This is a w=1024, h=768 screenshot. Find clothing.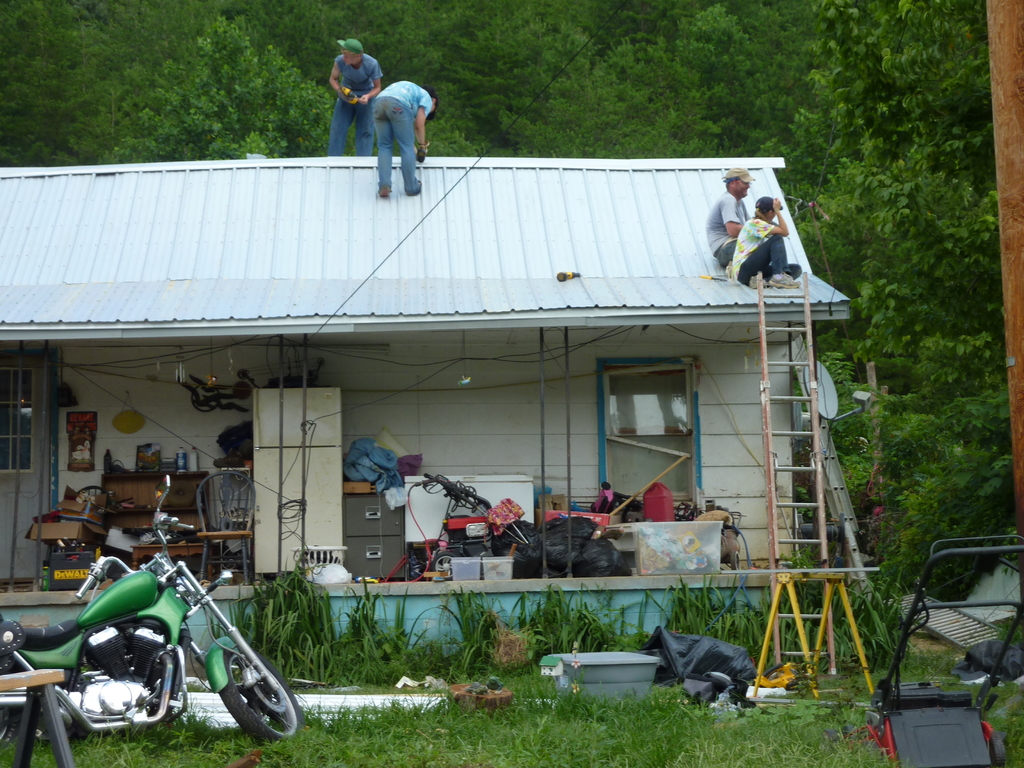
Bounding box: 702/193/747/274.
